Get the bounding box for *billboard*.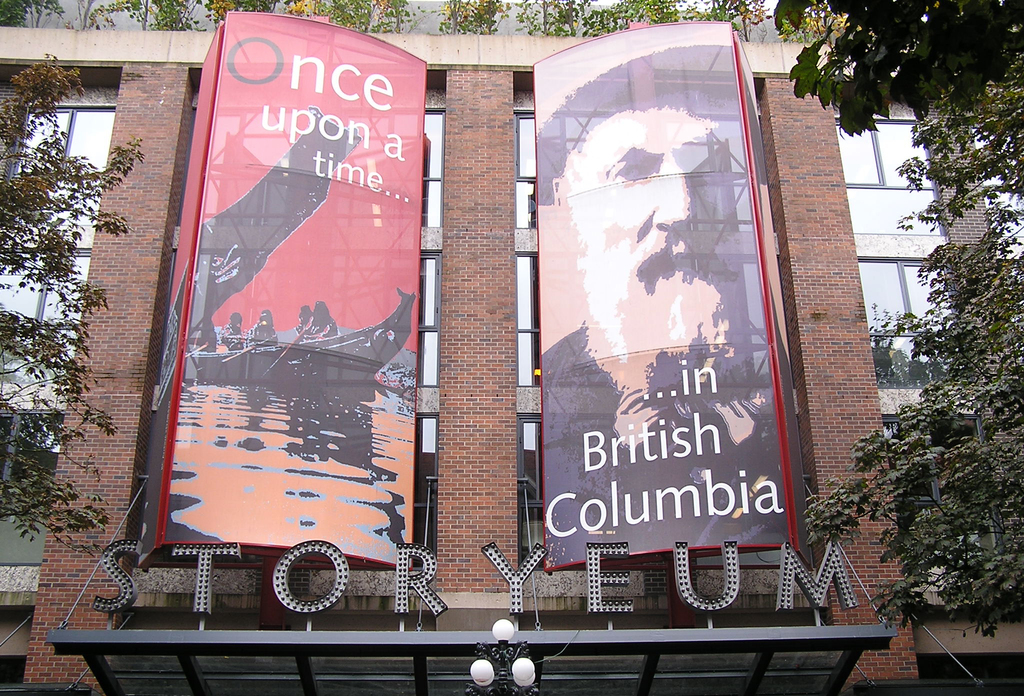
134 9 436 577.
